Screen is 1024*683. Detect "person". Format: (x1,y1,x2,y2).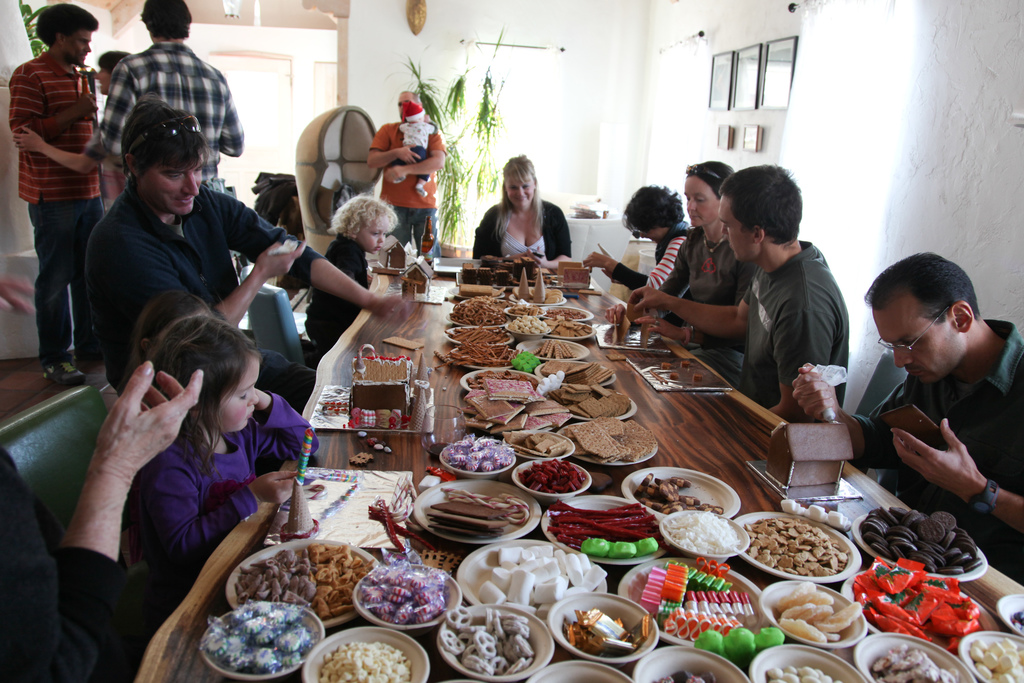
(131,311,316,591).
